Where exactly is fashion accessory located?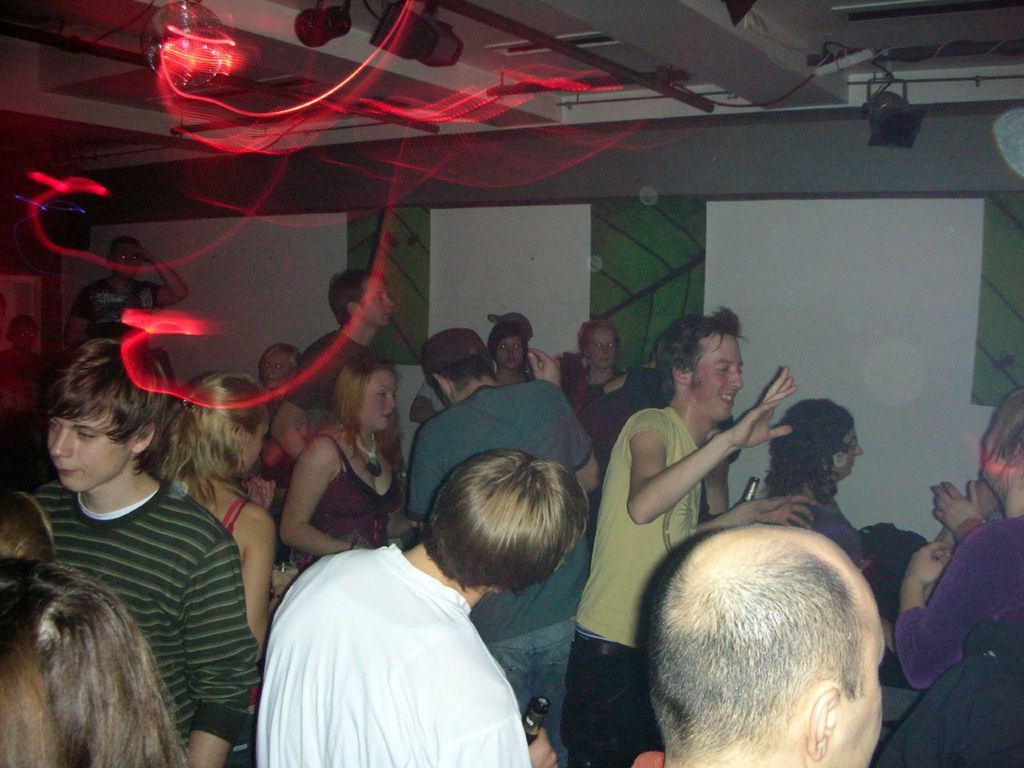
Its bounding box is {"left": 354, "top": 430, "right": 383, "bottom": 474}.
